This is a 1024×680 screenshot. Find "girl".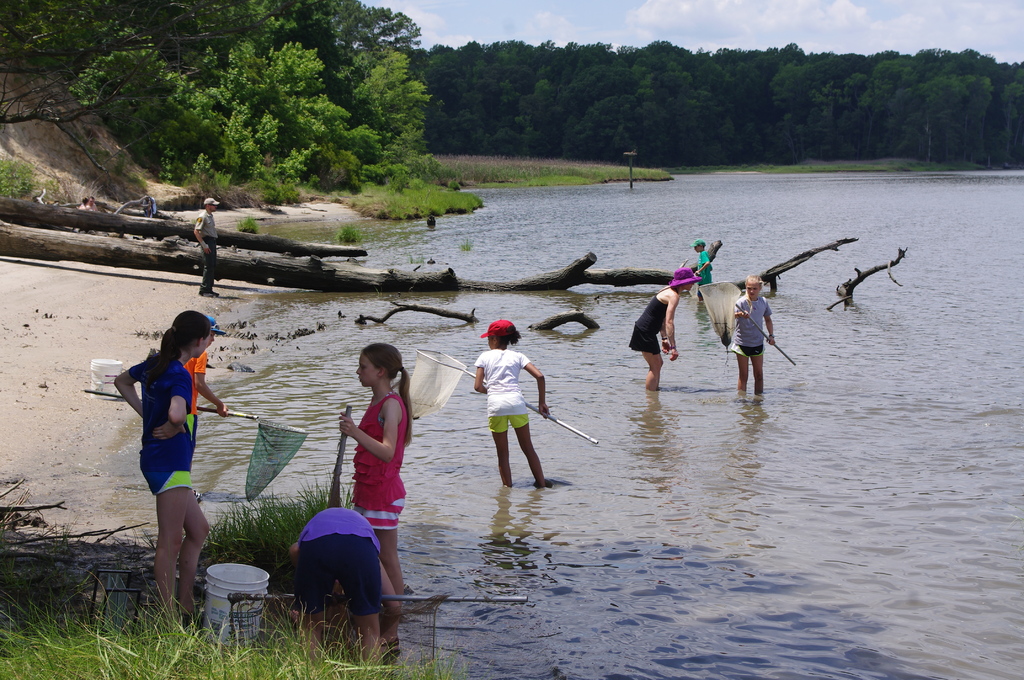
Bounding box: (339, 345, 414, 600).
